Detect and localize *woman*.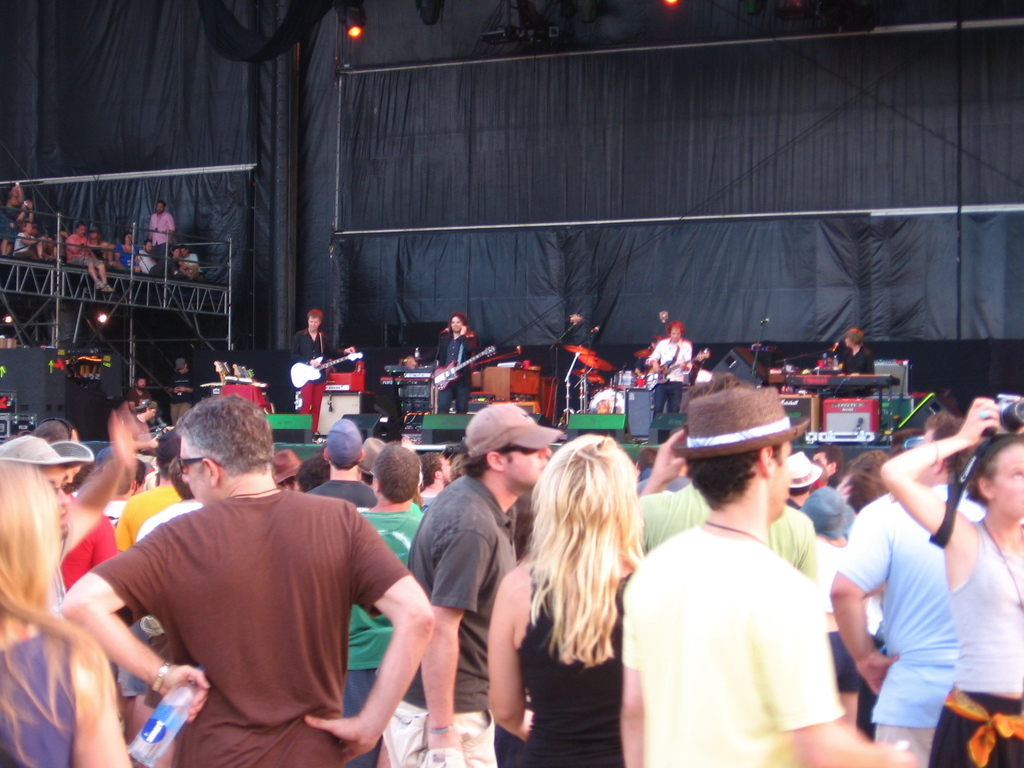
Localized at 116/425/188/557.
